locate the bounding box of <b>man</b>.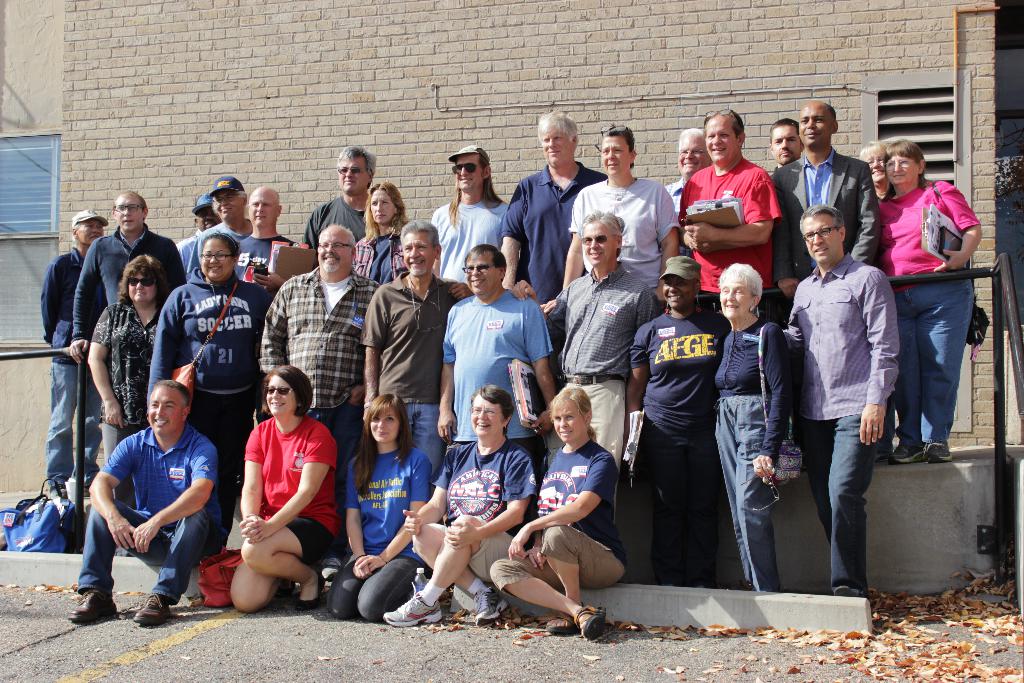
Bounding box: 261,225,378,502.
